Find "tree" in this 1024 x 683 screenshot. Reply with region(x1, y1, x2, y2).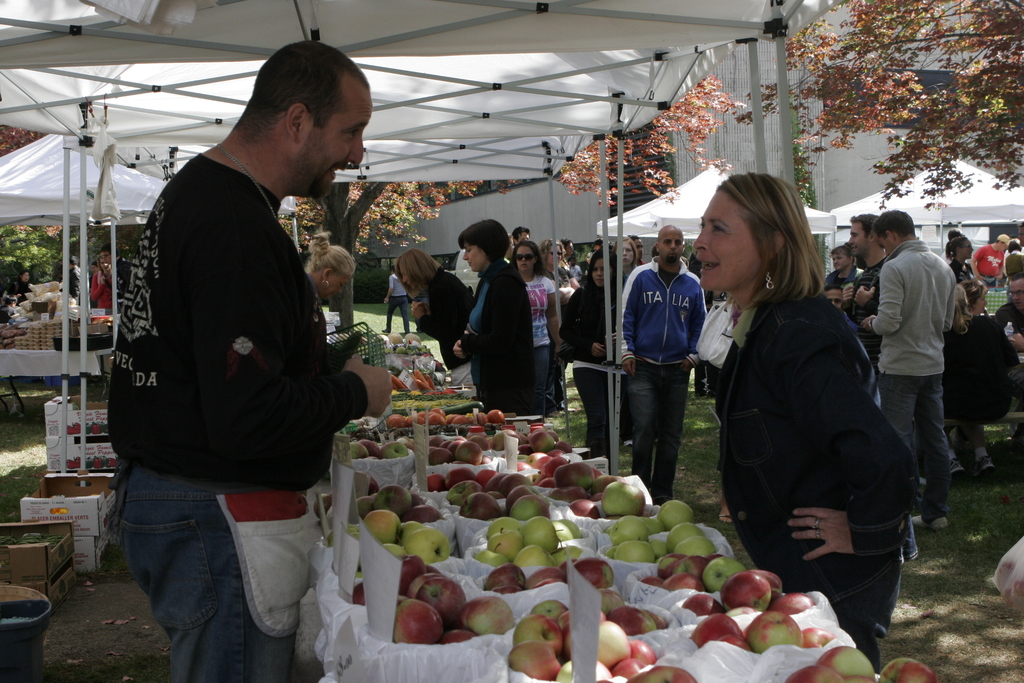
region(260, 174, 503, 340).
